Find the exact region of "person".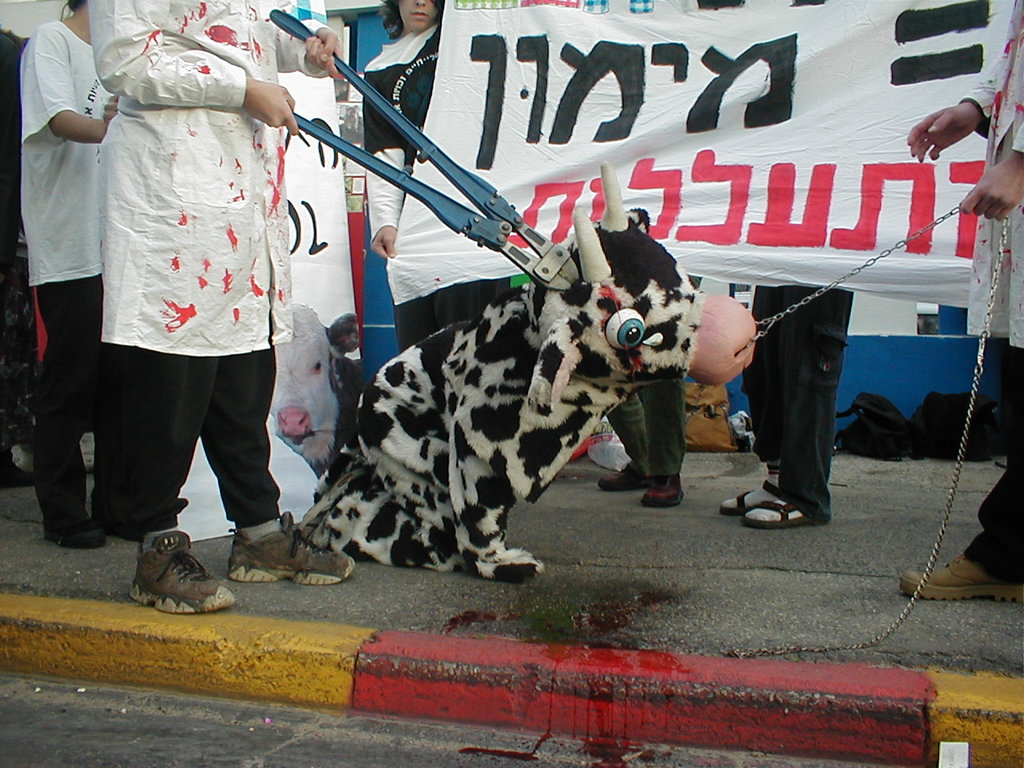
Exact region: <bbox>598, 363, 691, 509</bbox>.
